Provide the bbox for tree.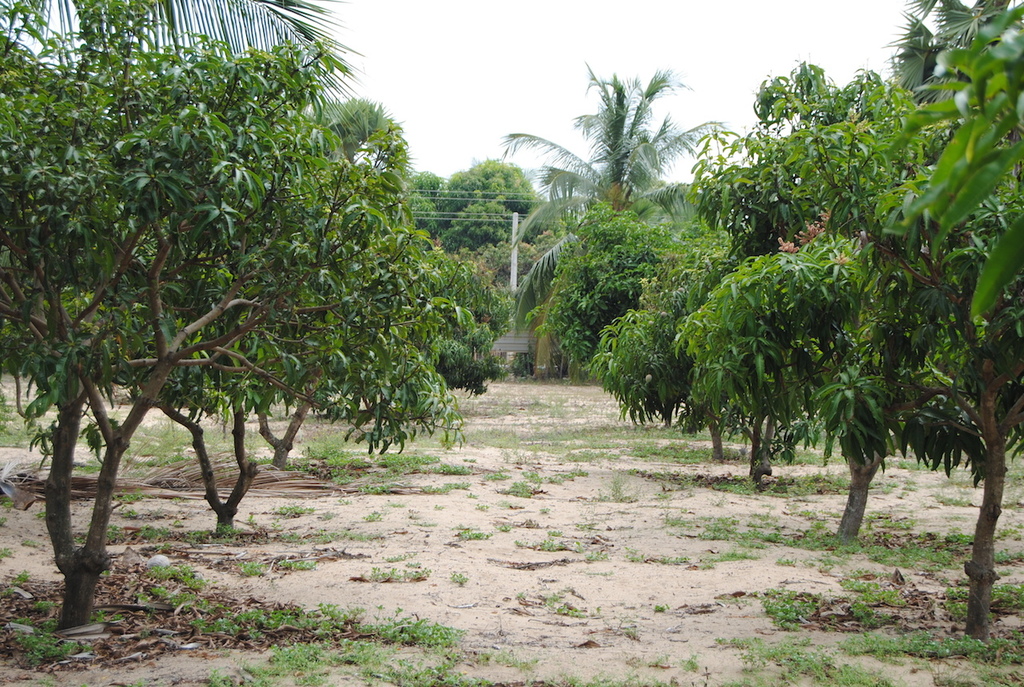
[left=505, top=63, right=730, bottom=254].
